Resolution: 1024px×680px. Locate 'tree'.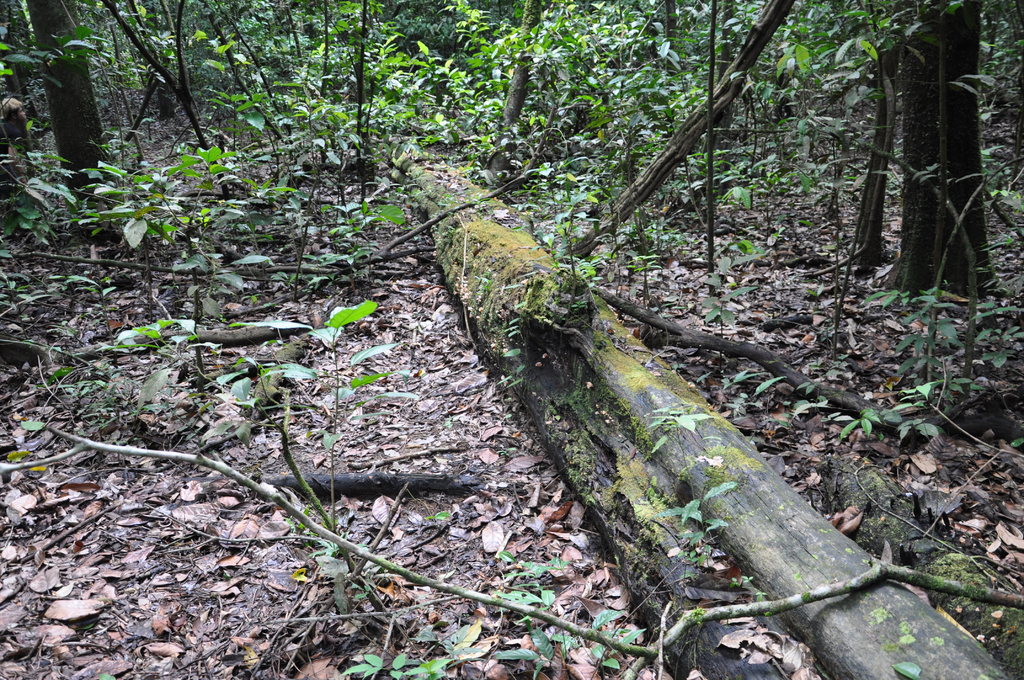
{"left": 883, "top": 0, "right": 1002, "bottom": 292}.
